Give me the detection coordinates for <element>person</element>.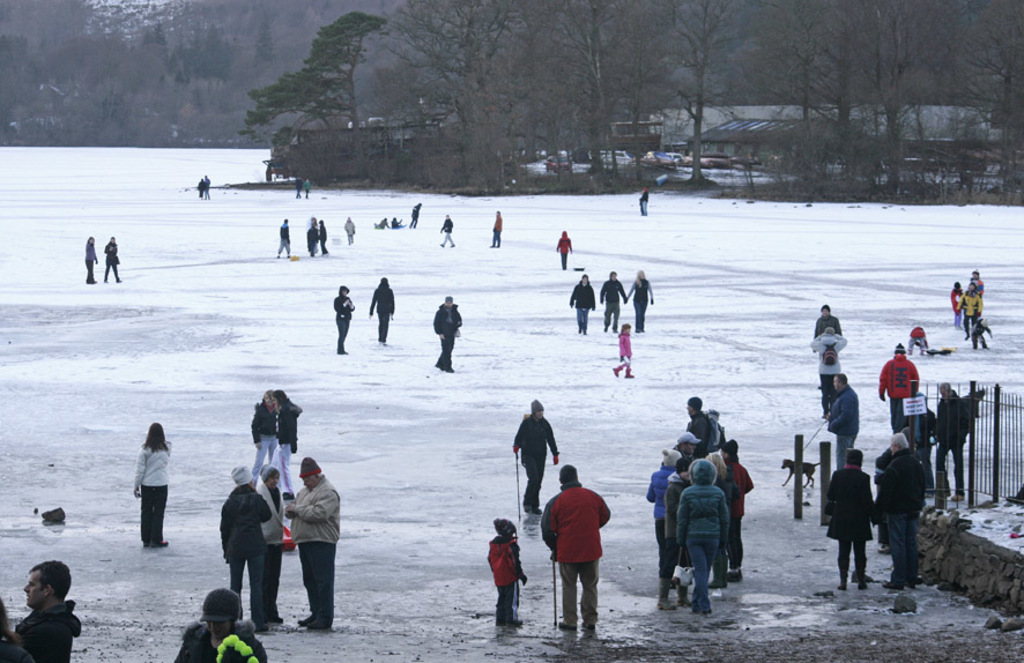
bbox(272, 214, 291, 255).
